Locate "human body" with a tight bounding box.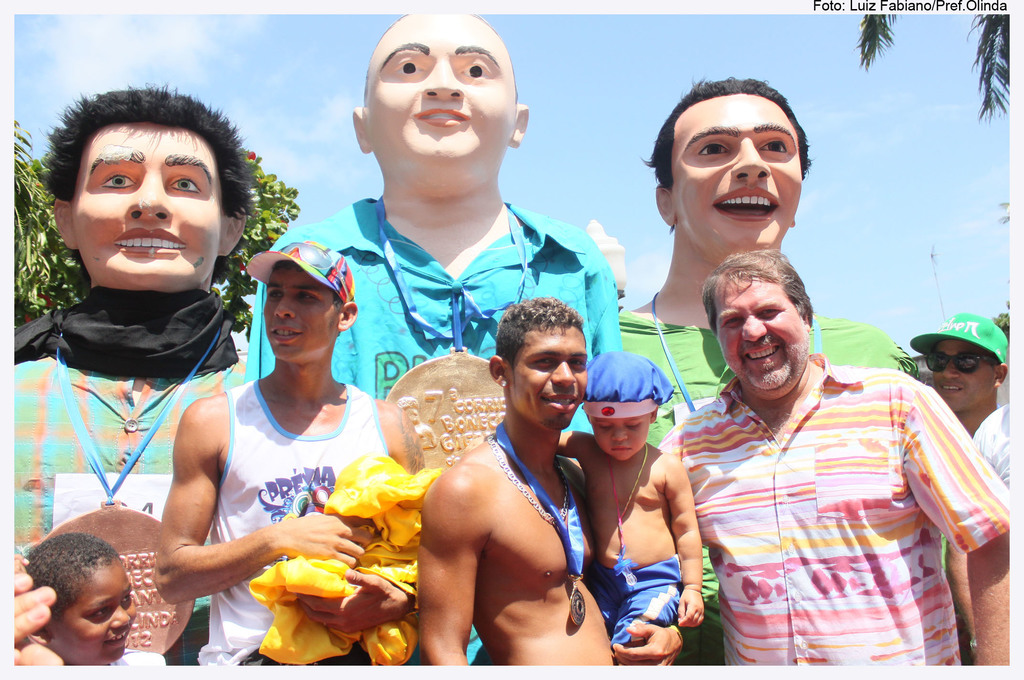
657, 247, 1012, 667.
